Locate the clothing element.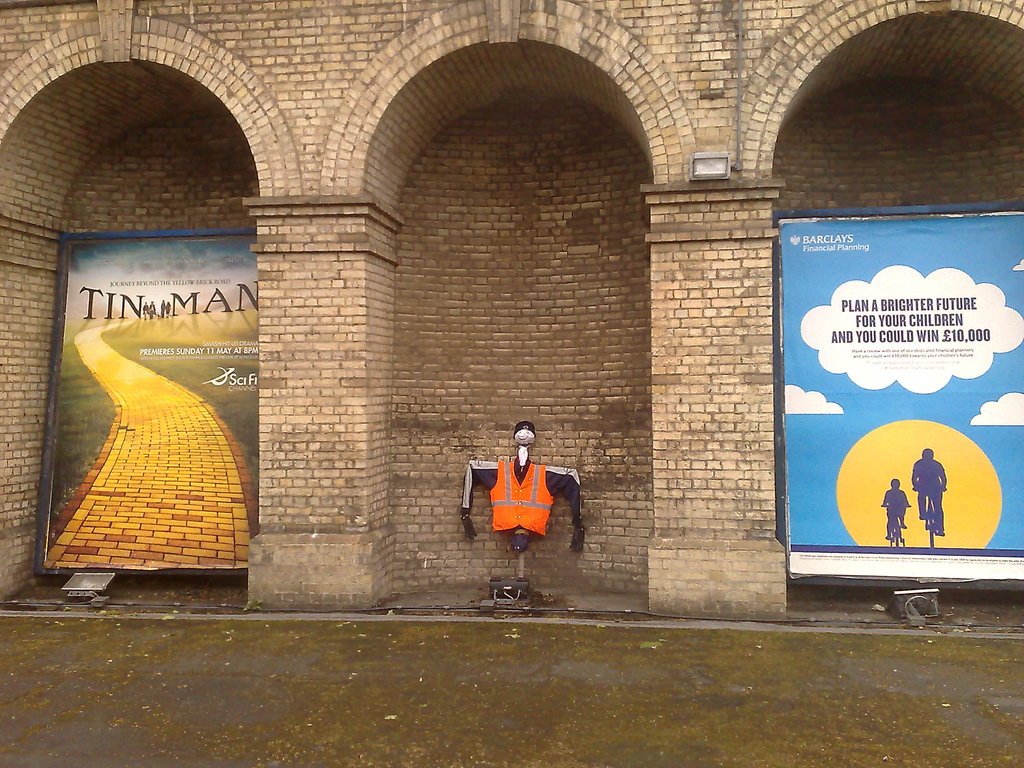
Element bbox: rect(452, 452, 584, 537).
